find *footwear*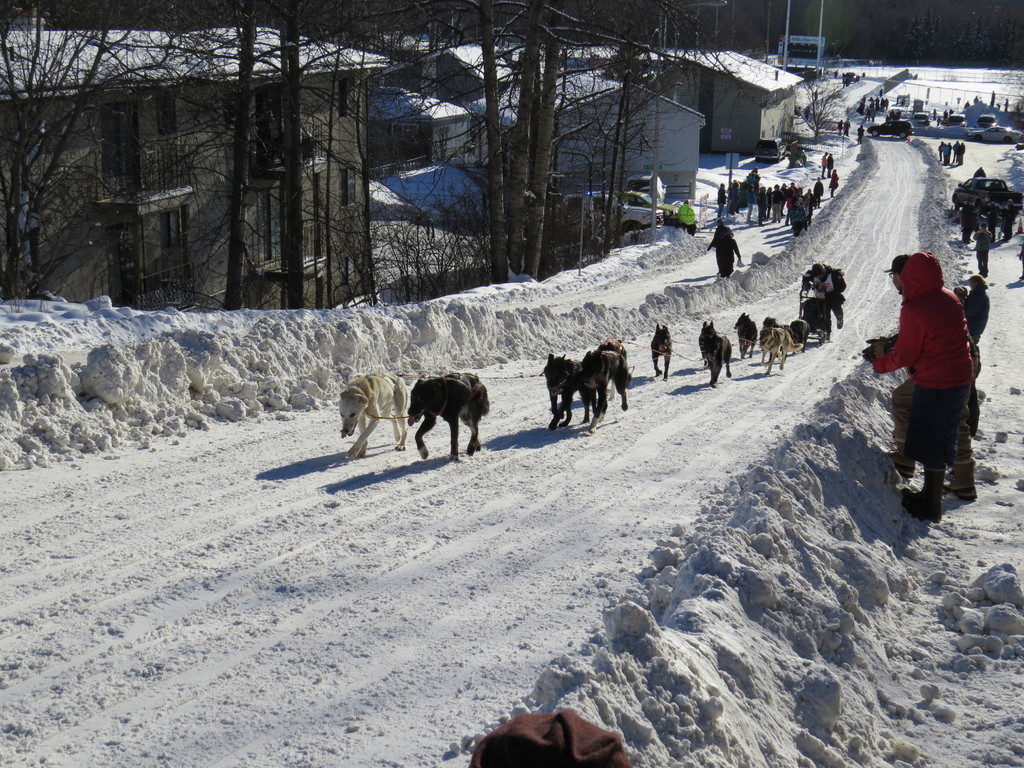
left=890, top=440, right=916, bottom=478
